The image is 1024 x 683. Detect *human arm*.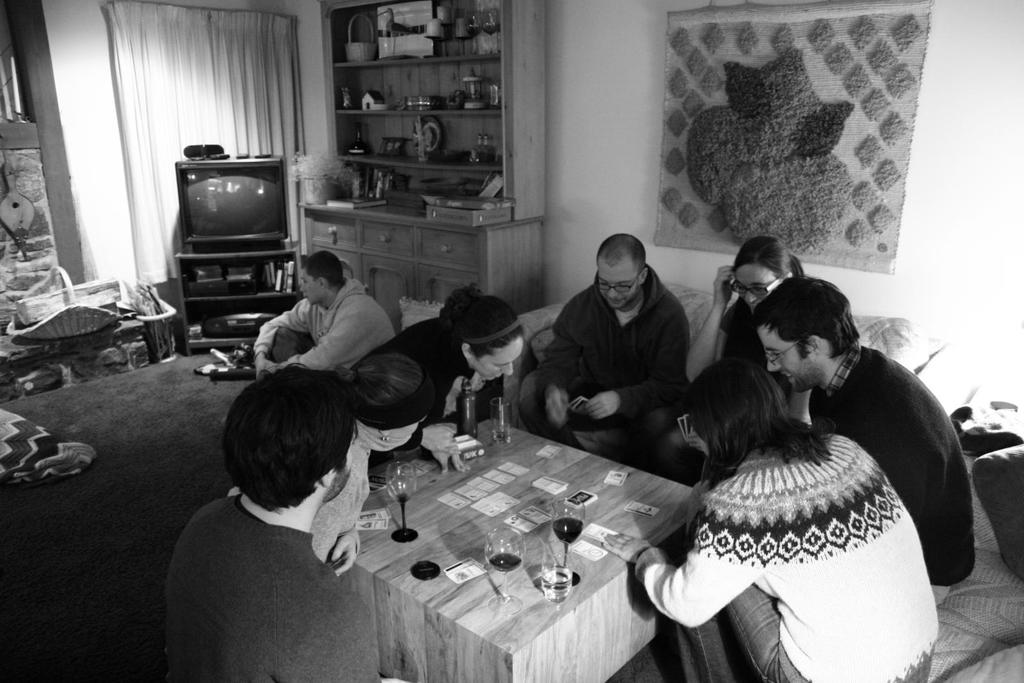
Detection: bbox=[397, 351, 471, 457].
